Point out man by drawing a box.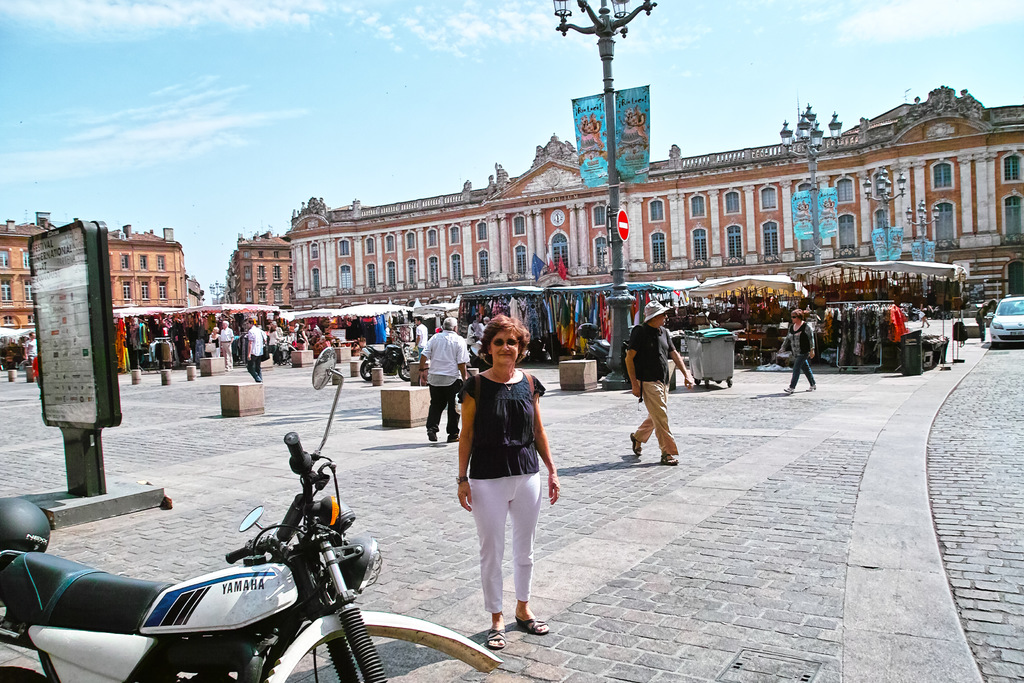
crop(271, 322, 287, 340).
